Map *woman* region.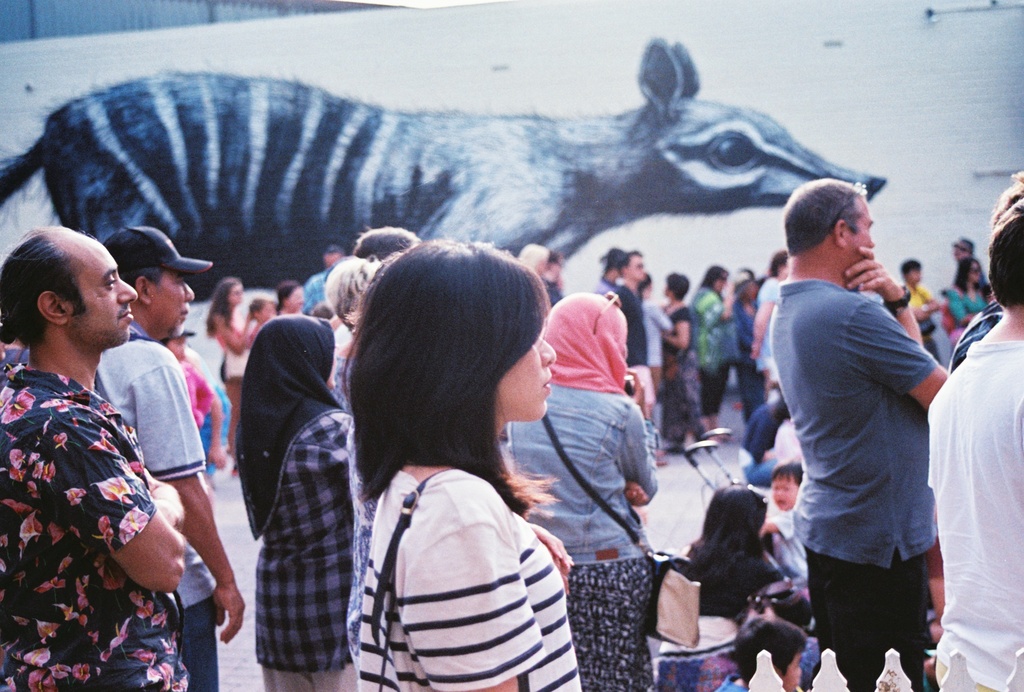
Mapped to box=[940, 245, 992, 341].
